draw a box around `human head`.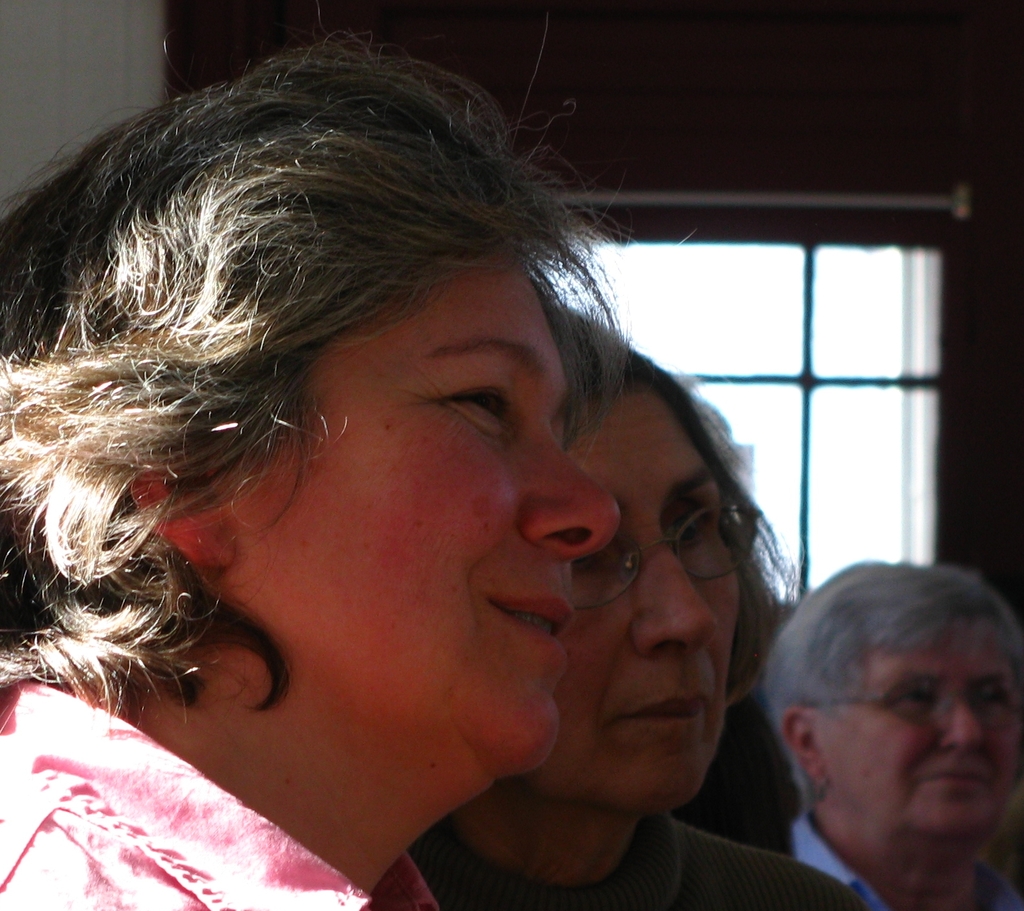
pyautogui.locateOnScreen(0, 50, 620, 771).
